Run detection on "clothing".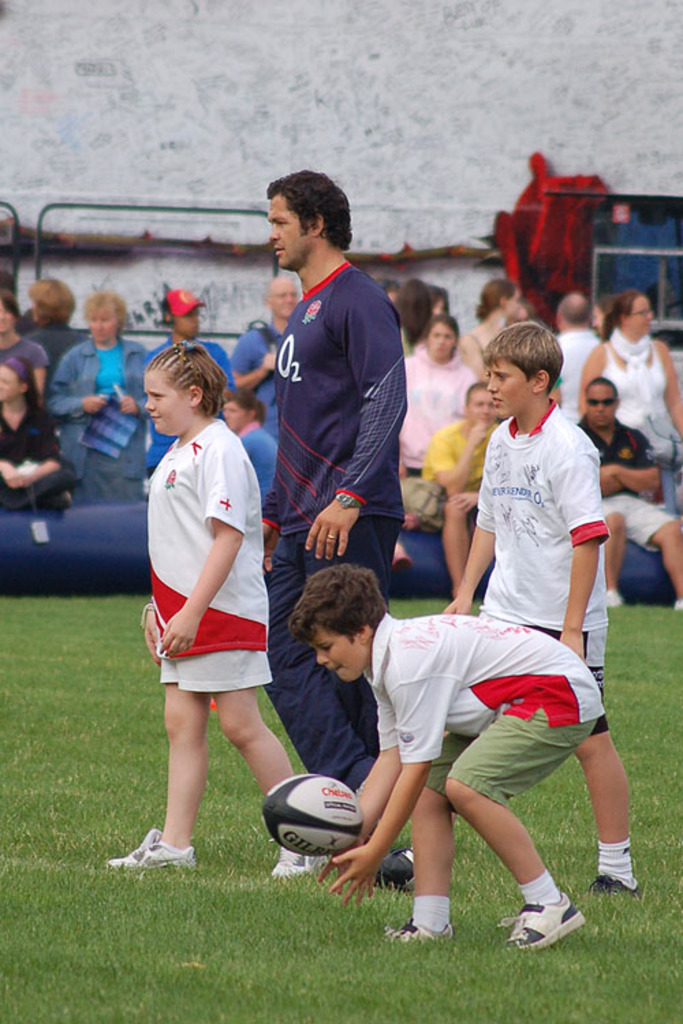
Result: pyautogui.locateOnScreen(411, 893, 451, 928).
